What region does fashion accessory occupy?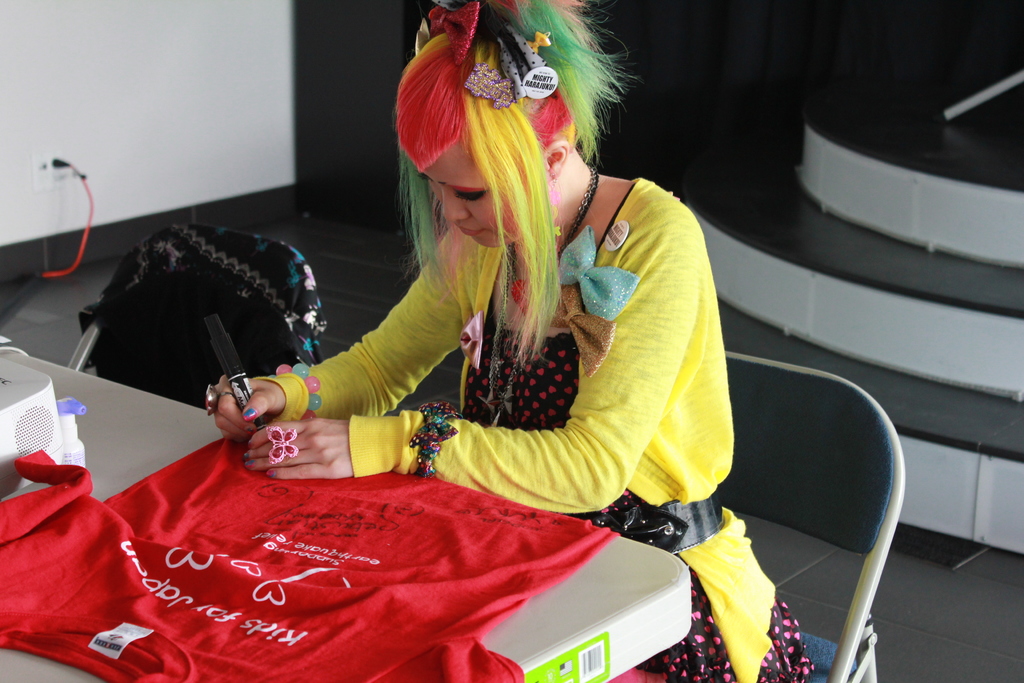
box(481, 168, 601, 427).
